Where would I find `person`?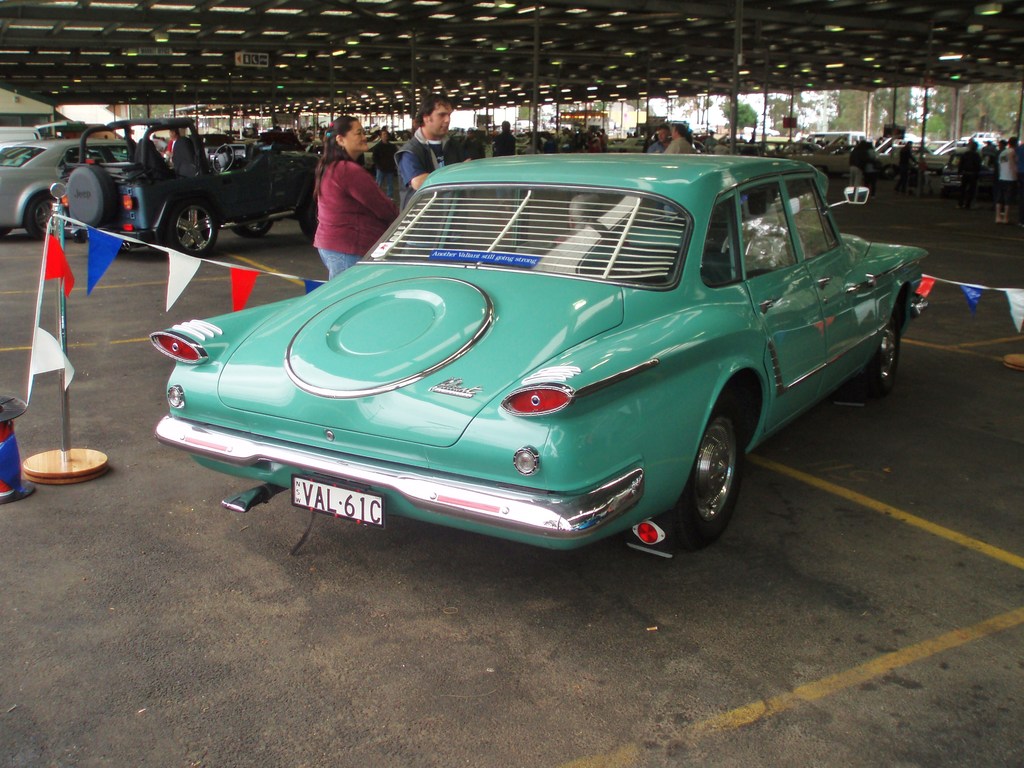
At (x1=652, y1=117, x2=679, y2=152).
